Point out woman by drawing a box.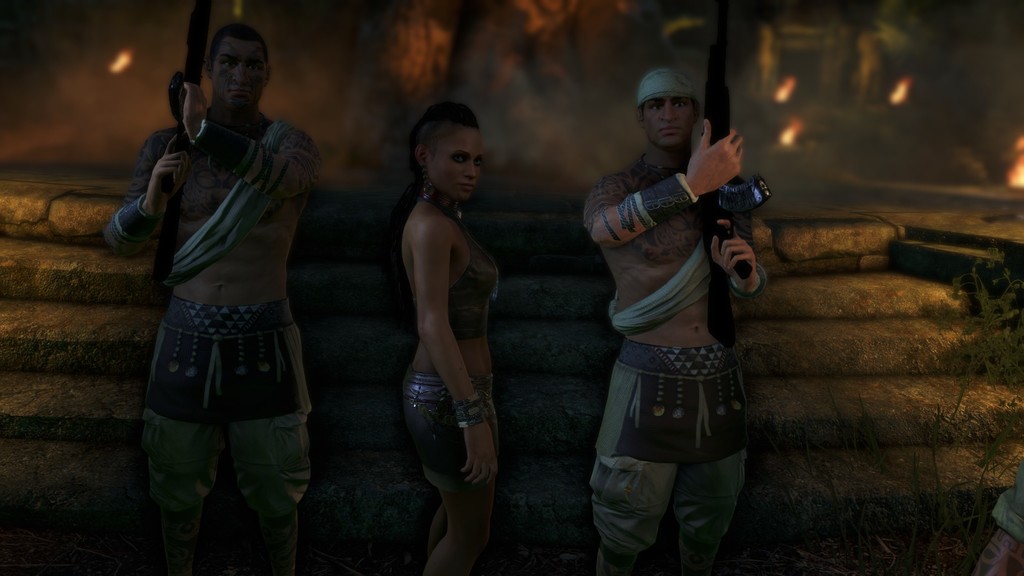
region(367, 70, 511, 568).
